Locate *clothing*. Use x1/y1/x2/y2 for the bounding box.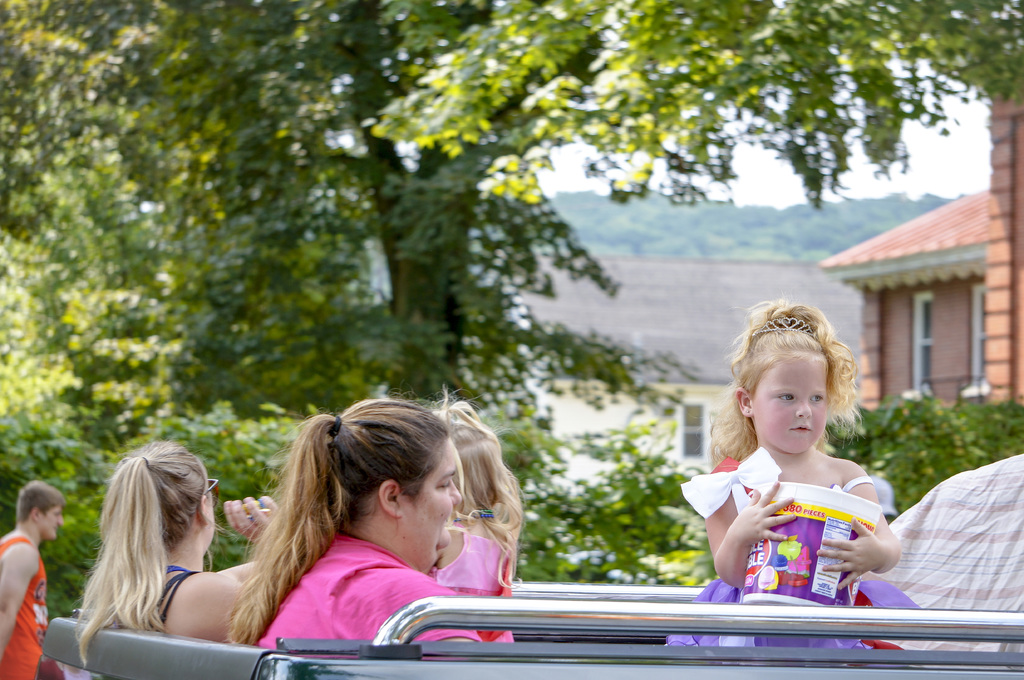
111/563/205/644.
